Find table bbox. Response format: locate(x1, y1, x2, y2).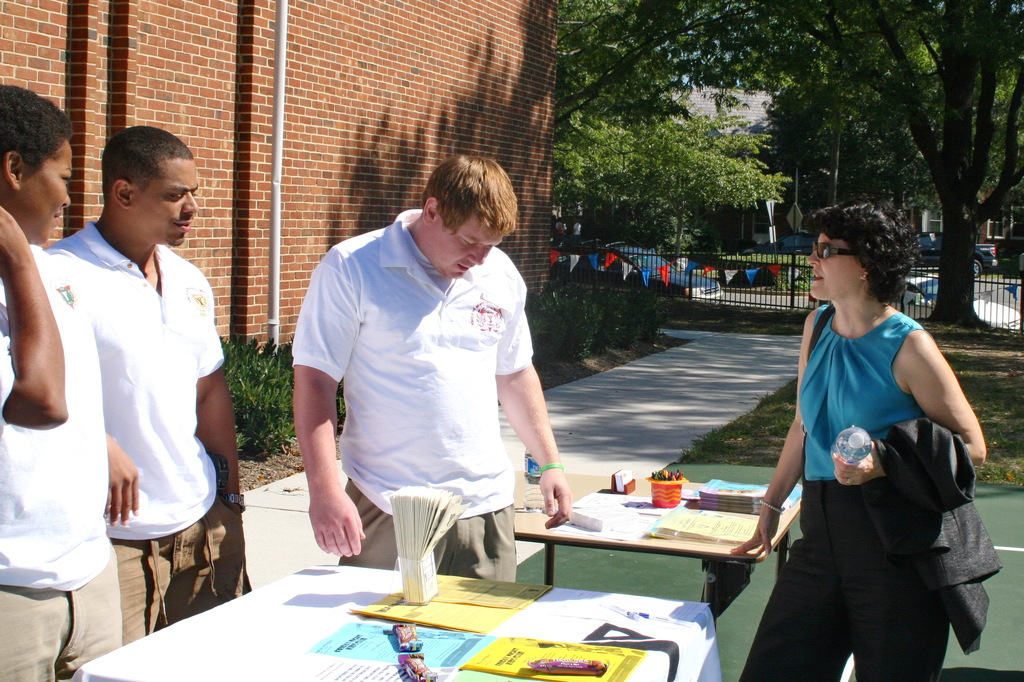
locate(507, 472, 790, 594).
